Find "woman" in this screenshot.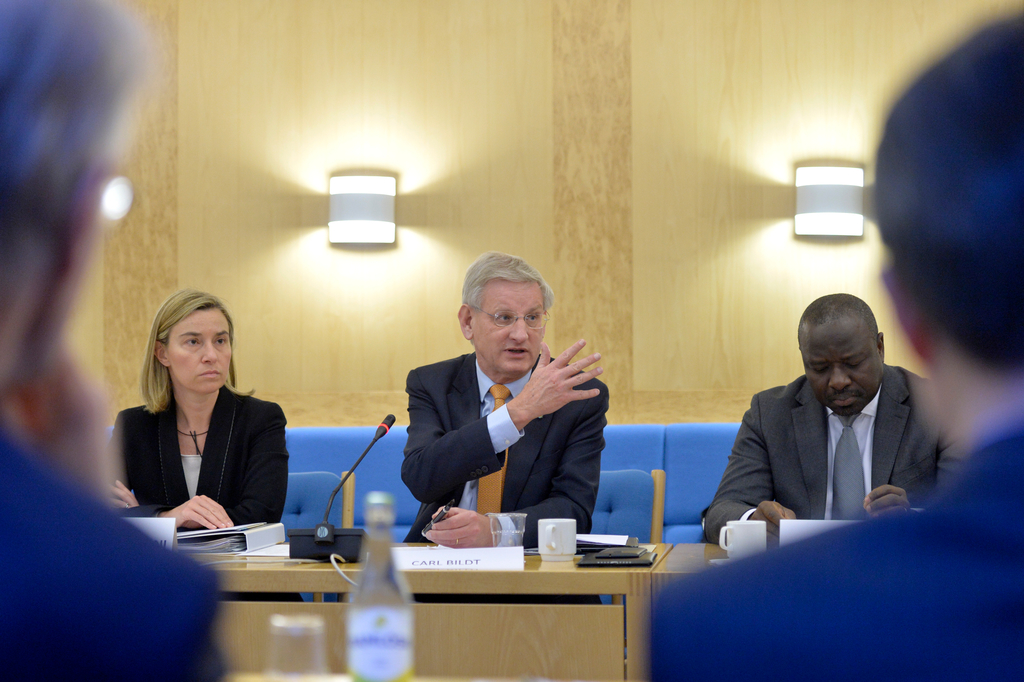
The bounding box for "woman" is bbox=(106, 288, 289, 533).
